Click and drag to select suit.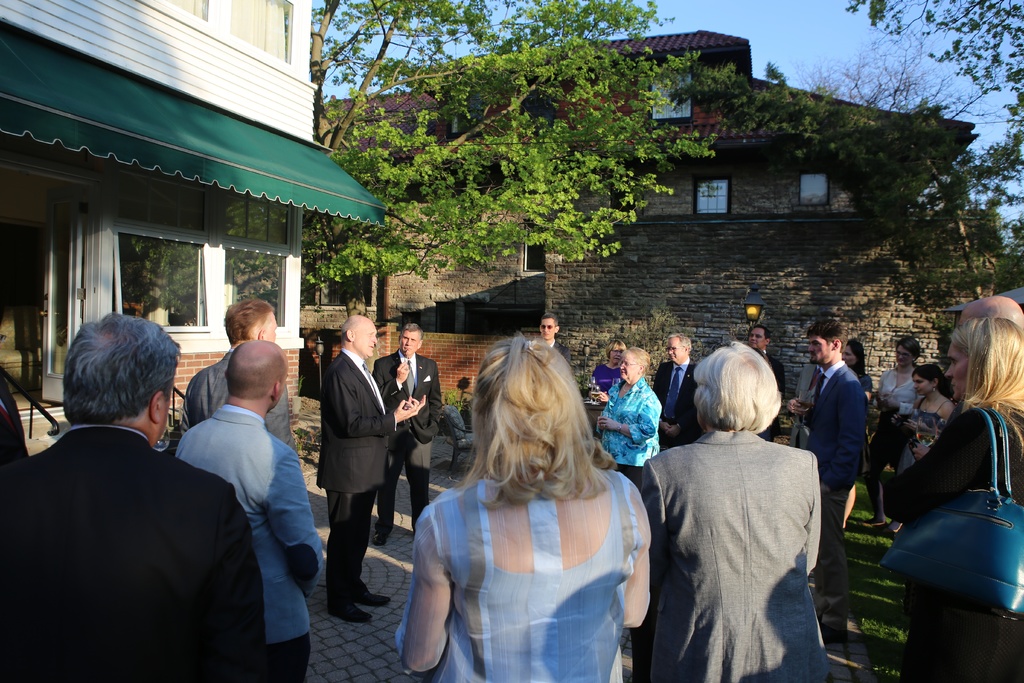
Selection: [170,399,325,682].
